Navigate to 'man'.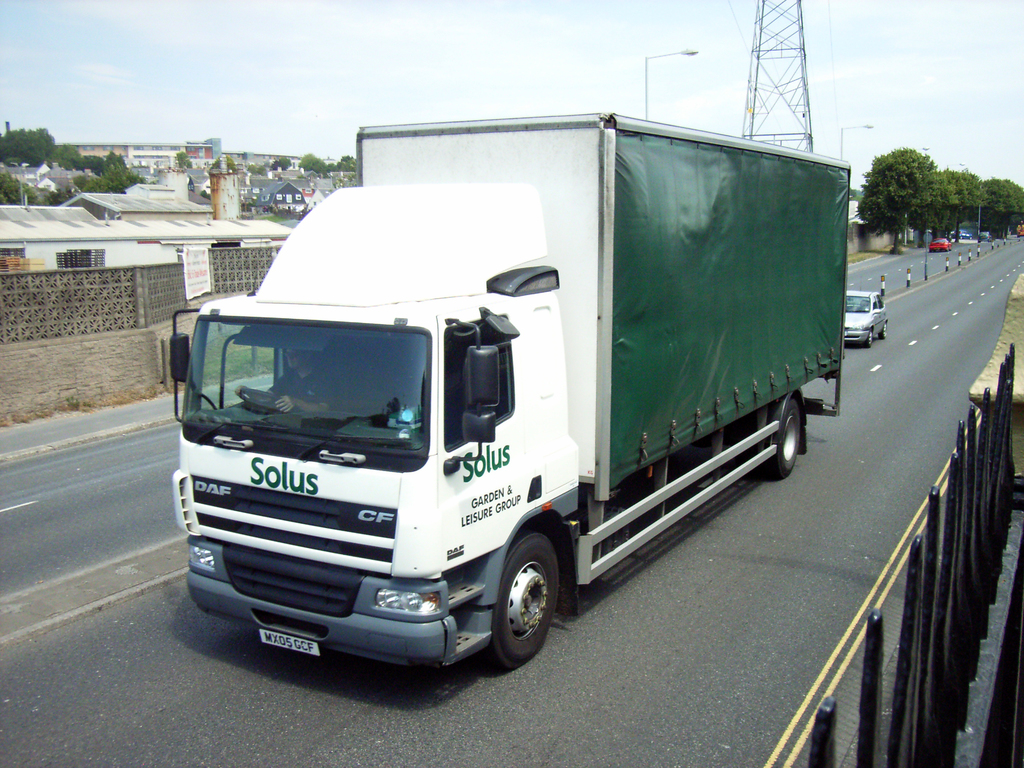
Navigation target: region(234, 350, 335, 412).
